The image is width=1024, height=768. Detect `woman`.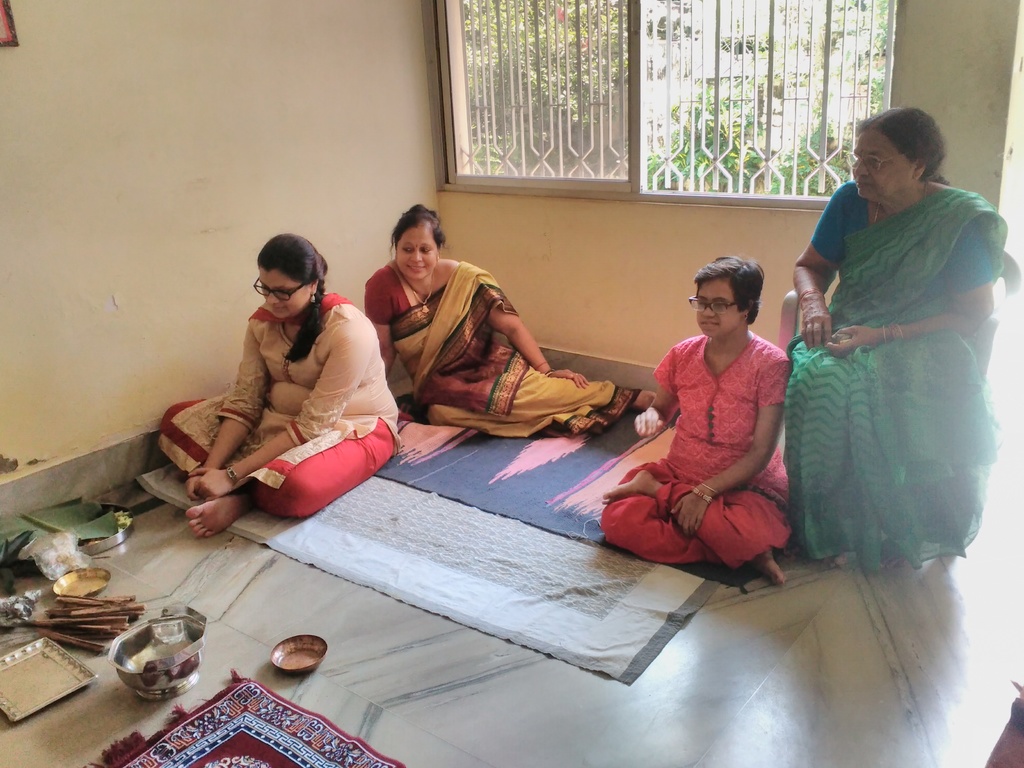
Detection: bbox(158, 230, 399, 537).
